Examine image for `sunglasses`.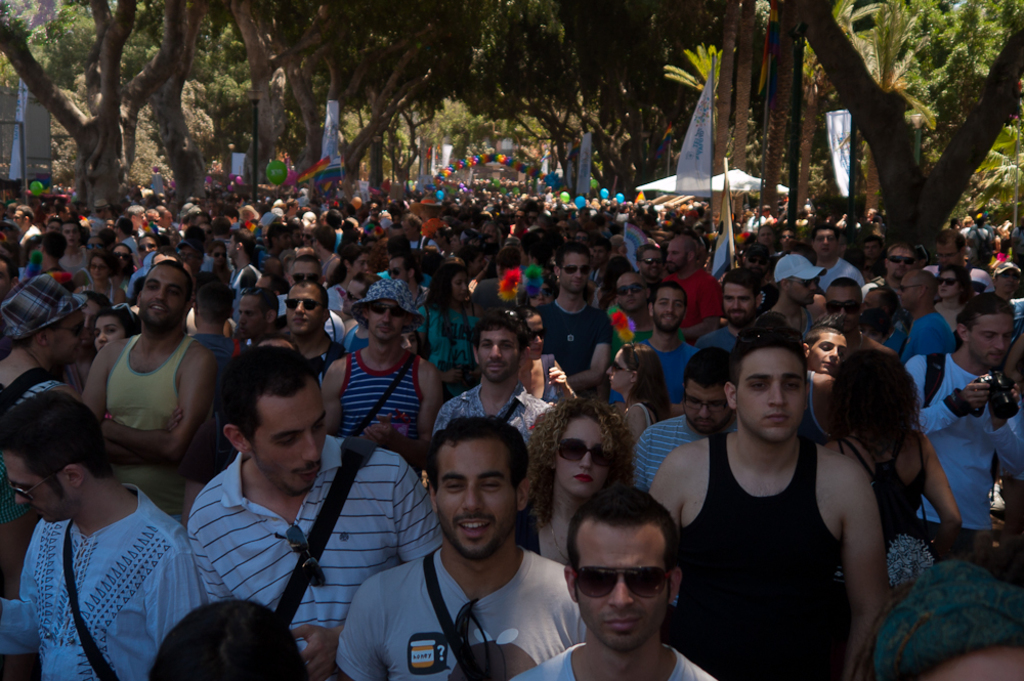
Examination result: <box>887,255,913,268</box>.
